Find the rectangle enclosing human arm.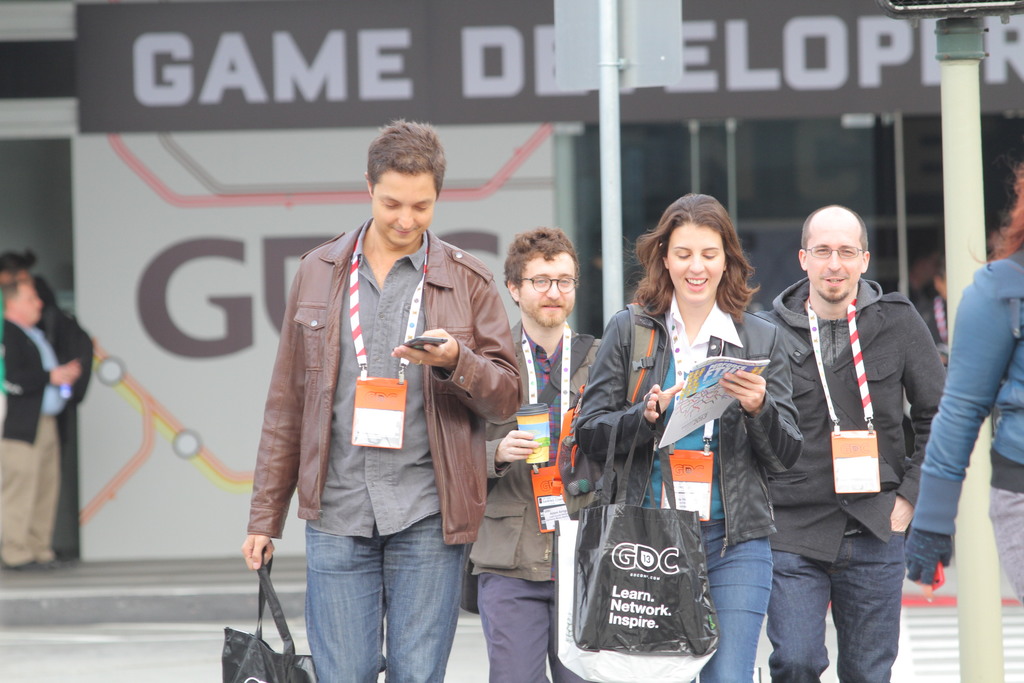
[2,320,69,395].
